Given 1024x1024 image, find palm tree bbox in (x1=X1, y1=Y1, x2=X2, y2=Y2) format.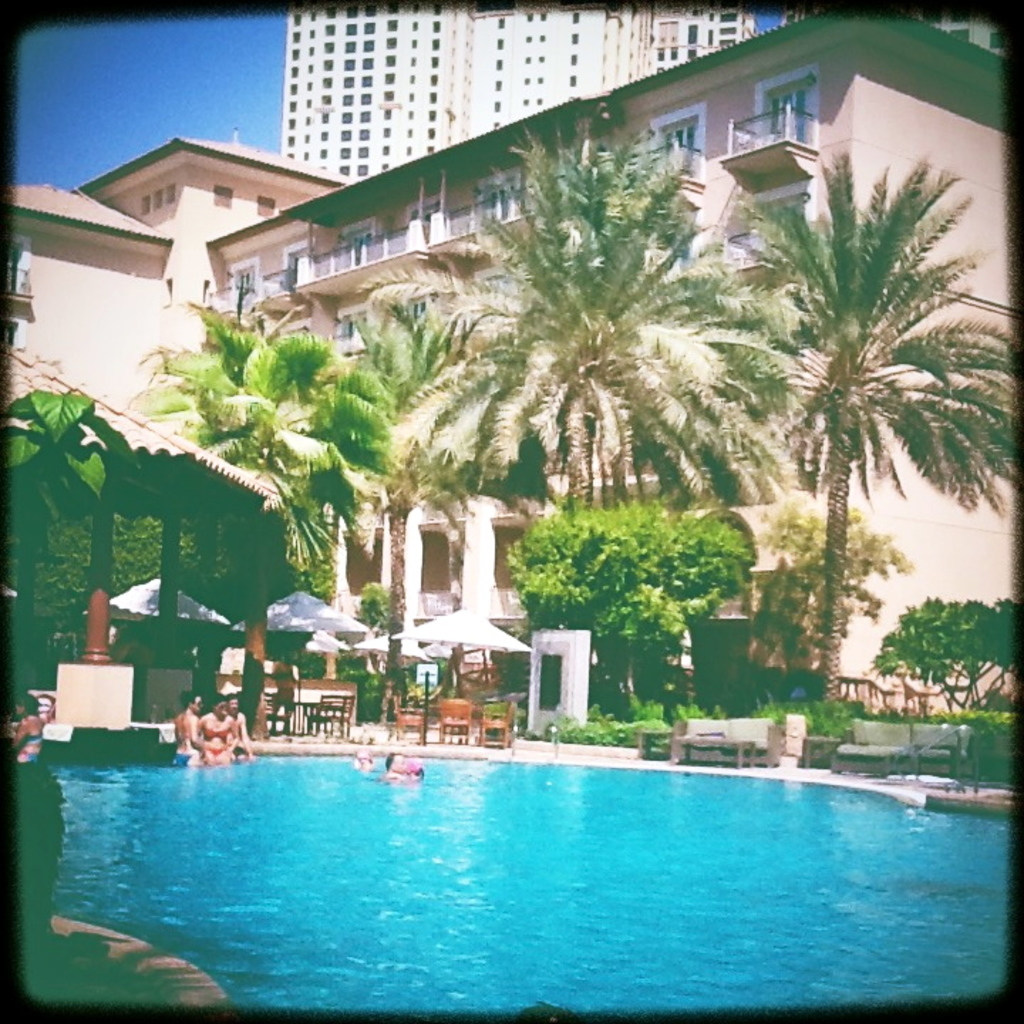
(x1=772, y1=186, x2=959, y2=769).
